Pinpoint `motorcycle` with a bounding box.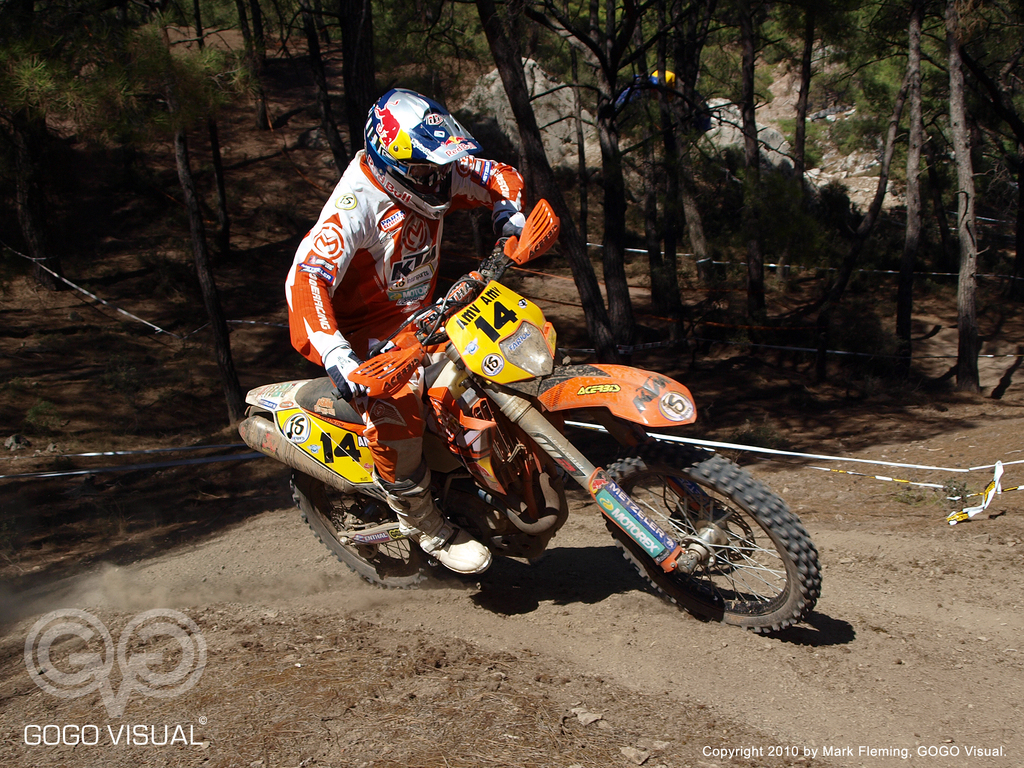
x1=227 y1=259 x2=835 y2=634.
